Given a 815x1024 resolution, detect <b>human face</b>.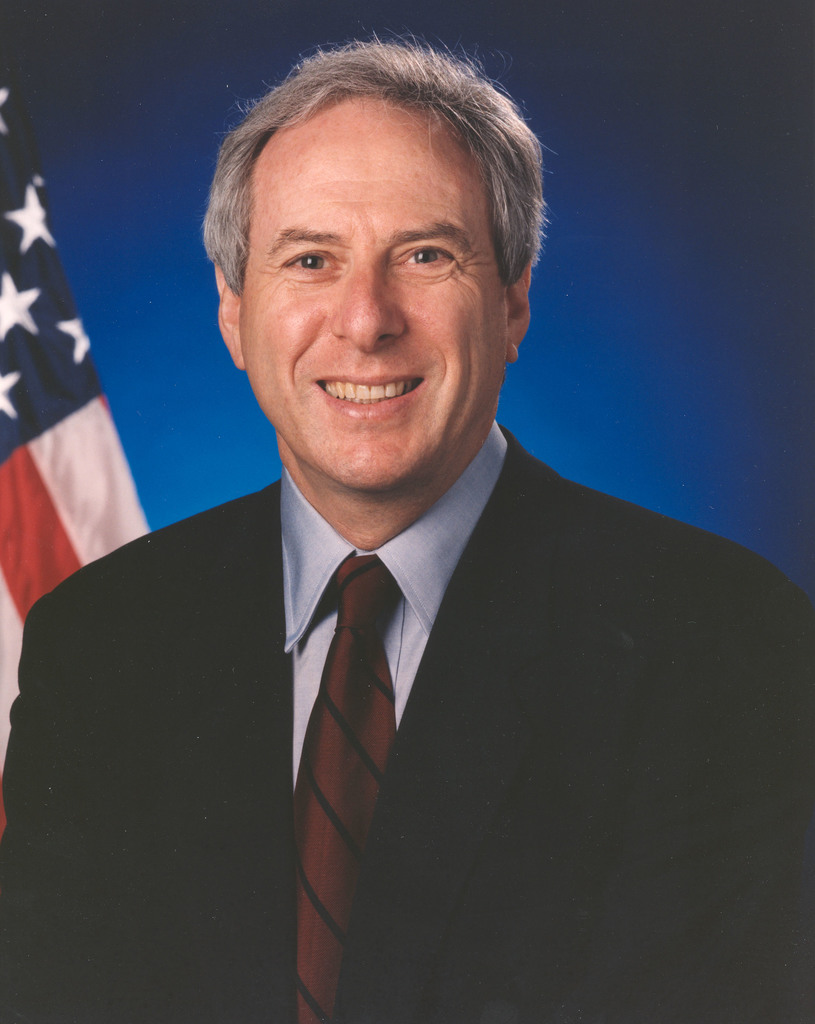
[left=244, top=97, right=506, bottom=488].
